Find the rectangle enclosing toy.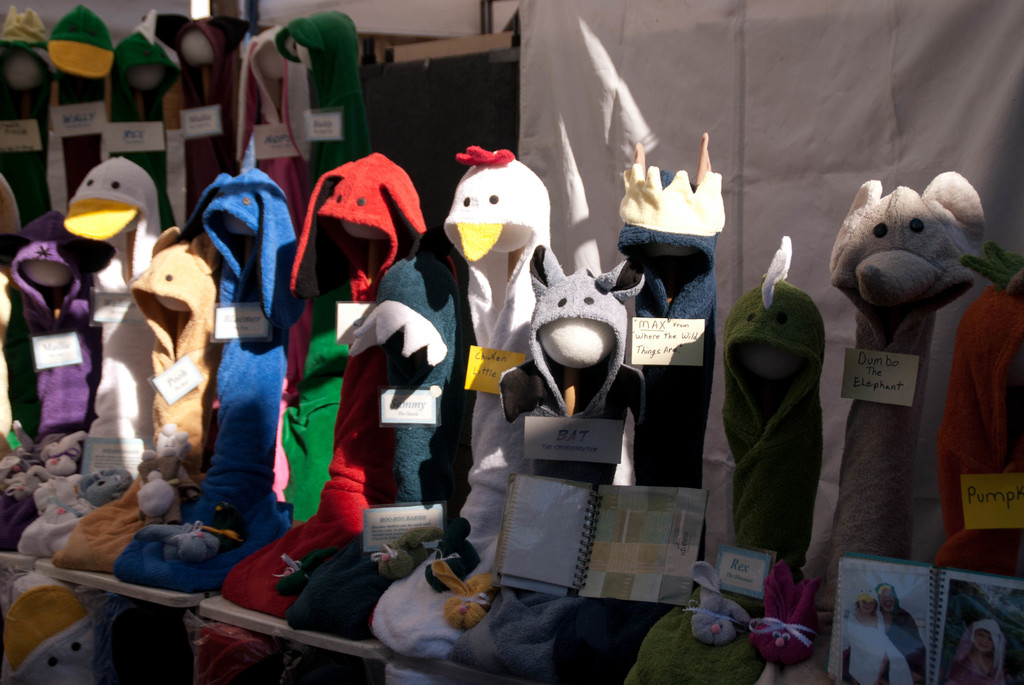
bbox=(710, 221, 858, 594).
